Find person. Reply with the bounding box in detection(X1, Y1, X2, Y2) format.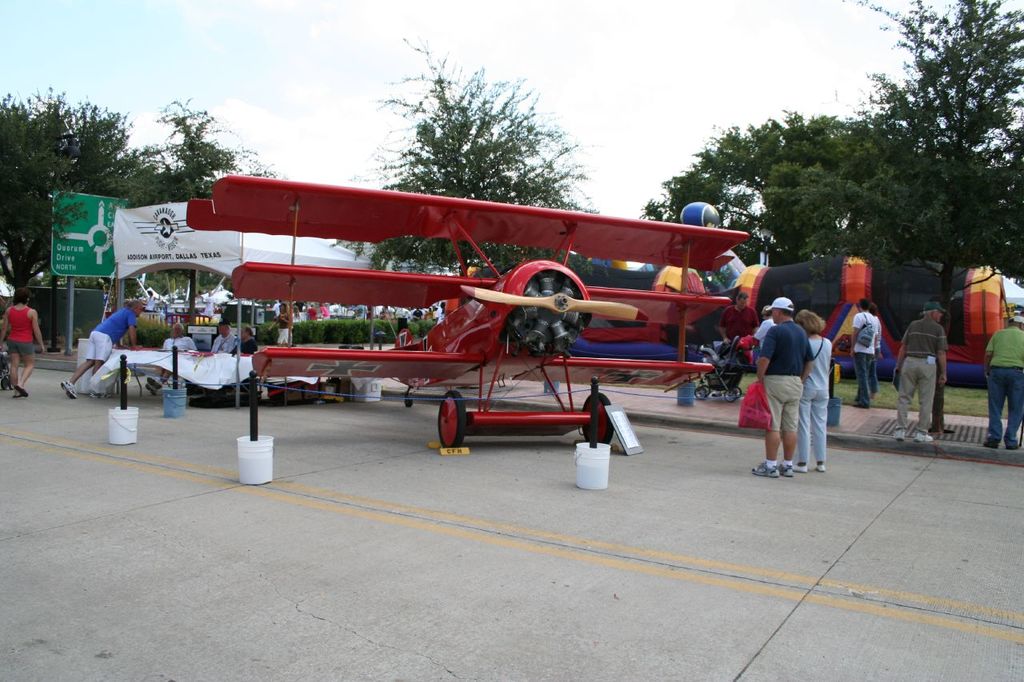
detection(202, 291, 215, 316).
